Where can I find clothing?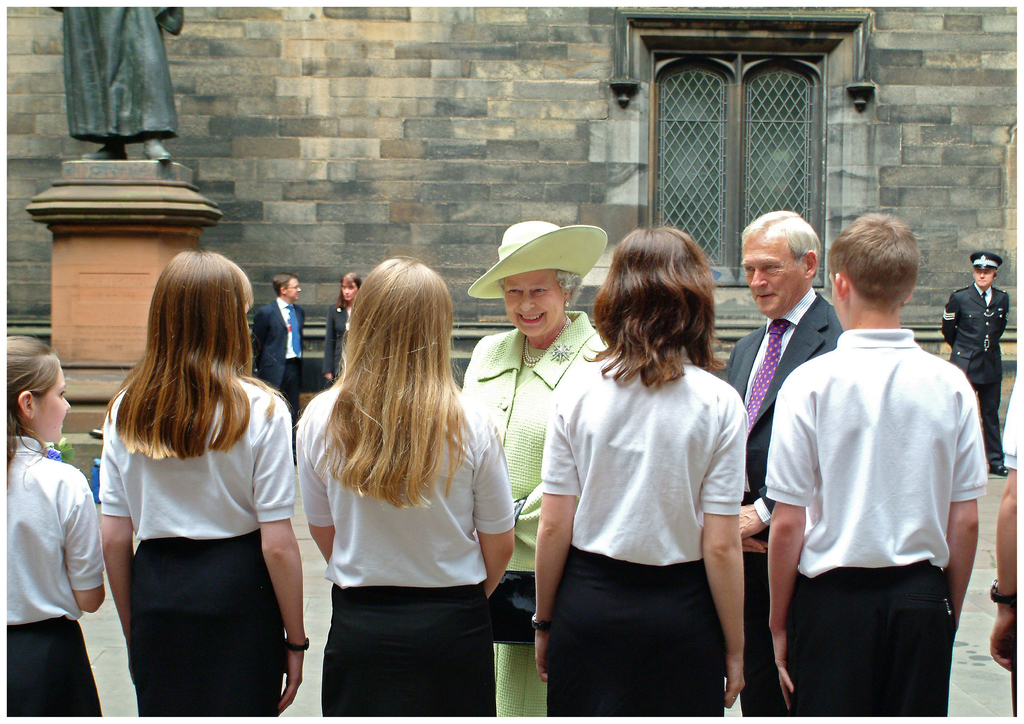
You can find it at left=939, top=283, right=1007, bottom=465.
